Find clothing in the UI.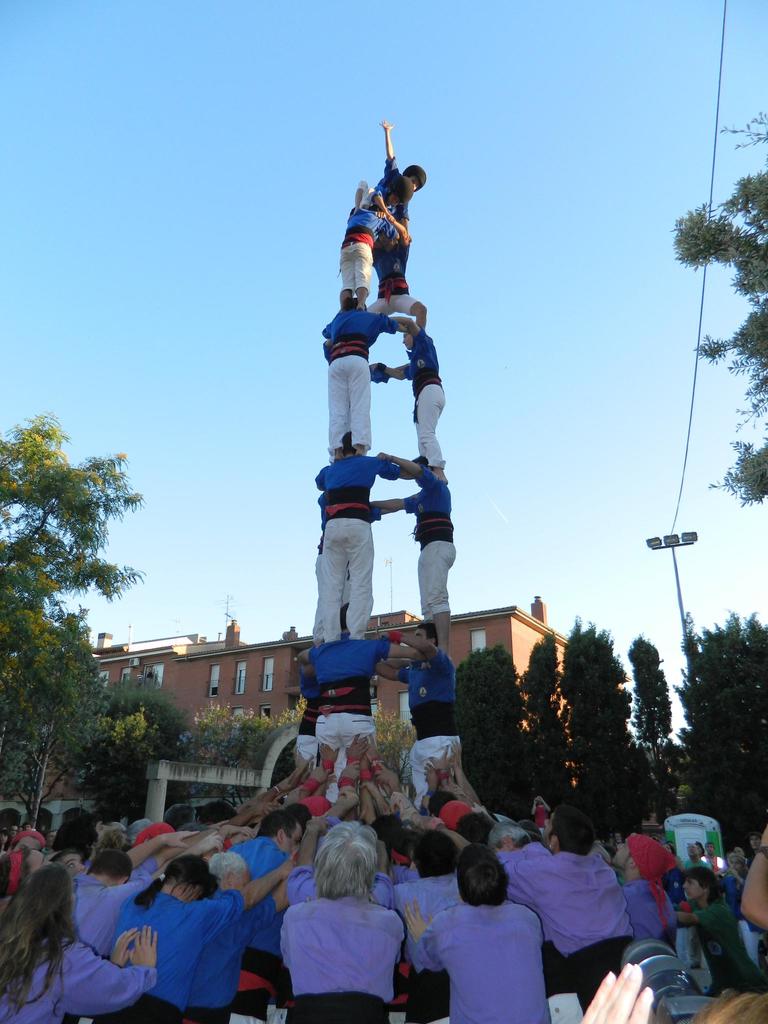
UI element at region(226, 833, 292, 882).
